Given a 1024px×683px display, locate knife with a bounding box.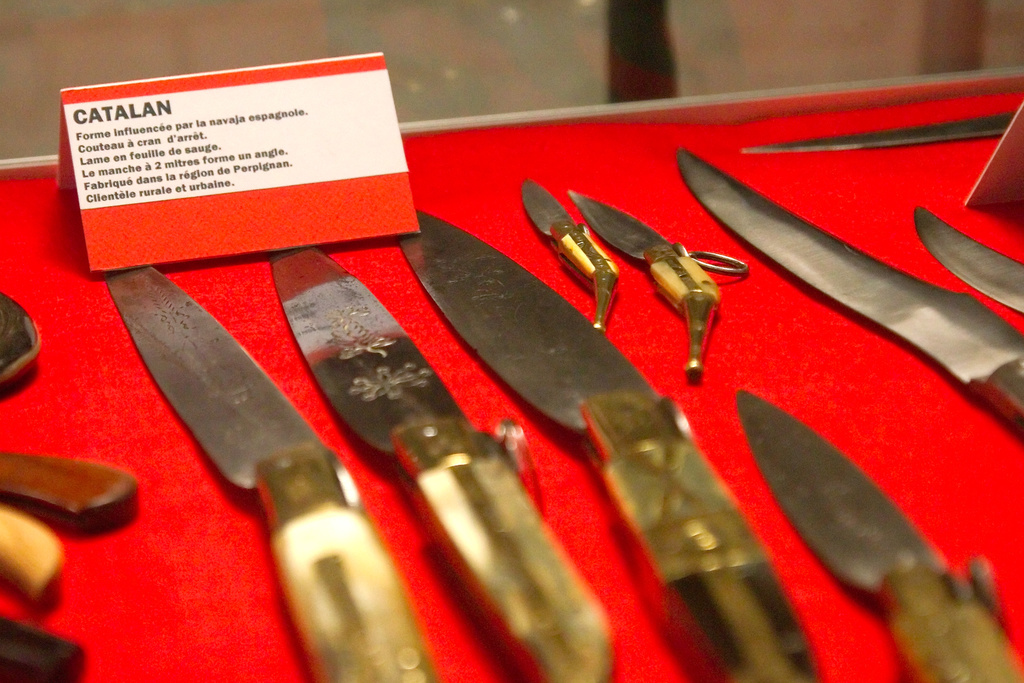
Located: BBox(268, 247, 604, 682).
